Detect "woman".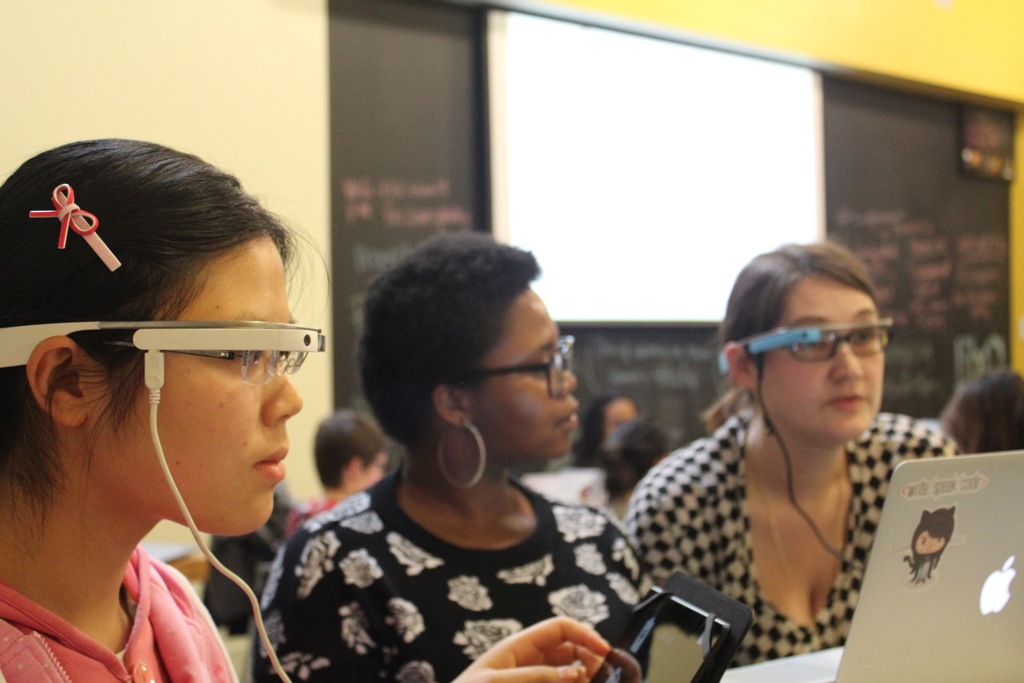
Detected at (left=616, top=240, right=966, bottom=668).
